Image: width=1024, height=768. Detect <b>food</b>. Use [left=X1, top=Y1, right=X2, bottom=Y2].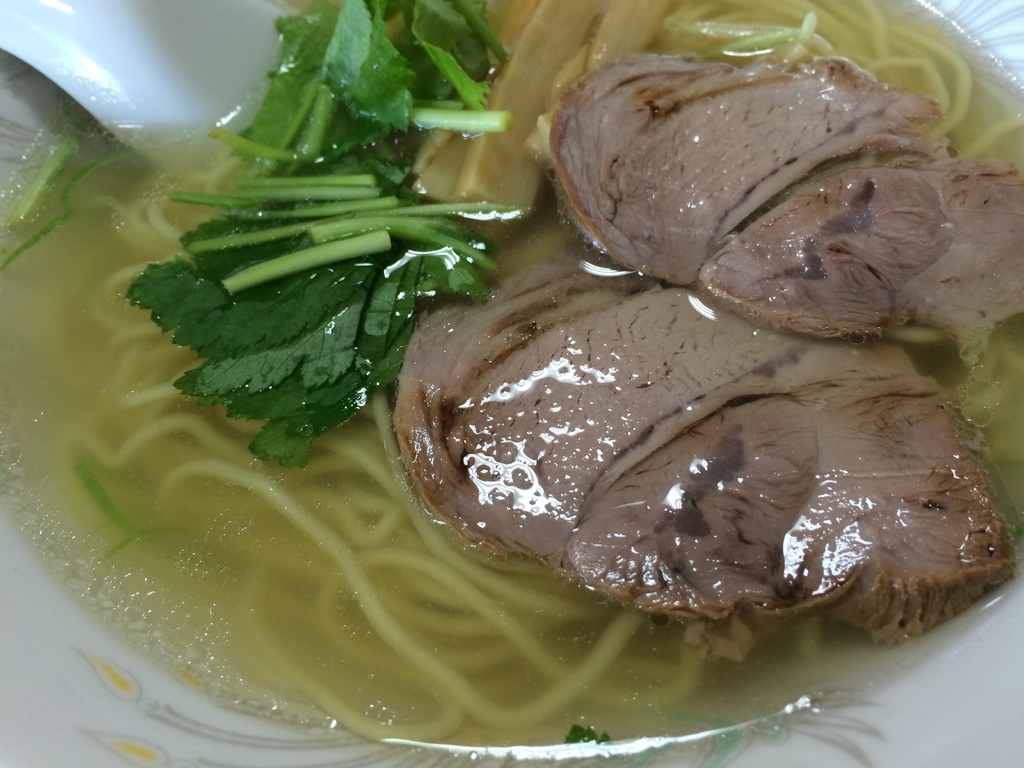
[left=141, top=0, right=1023, bottom=677].
